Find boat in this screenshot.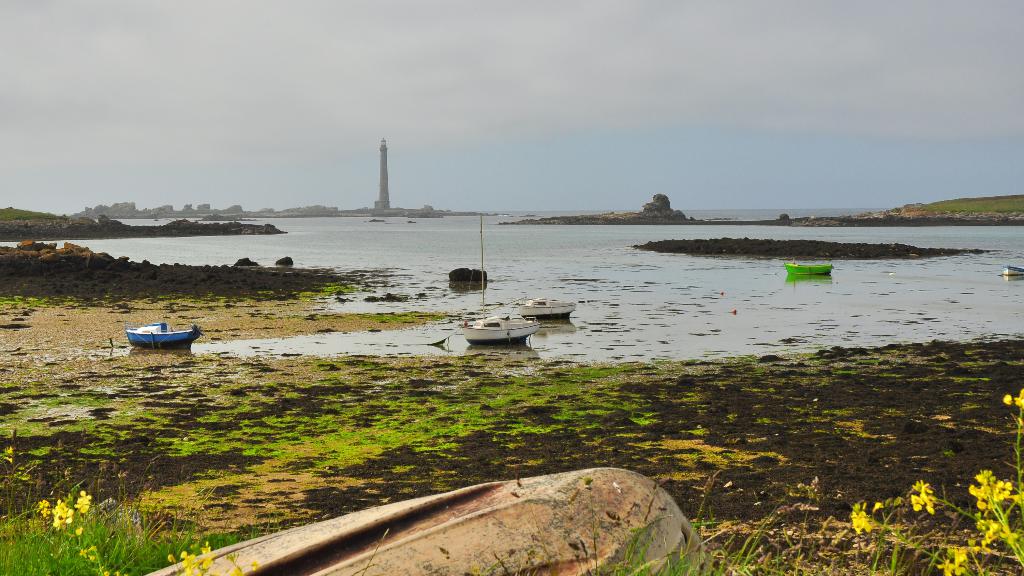
The bounding box for boat is left=440, top=266, right=495, bottom=282.
